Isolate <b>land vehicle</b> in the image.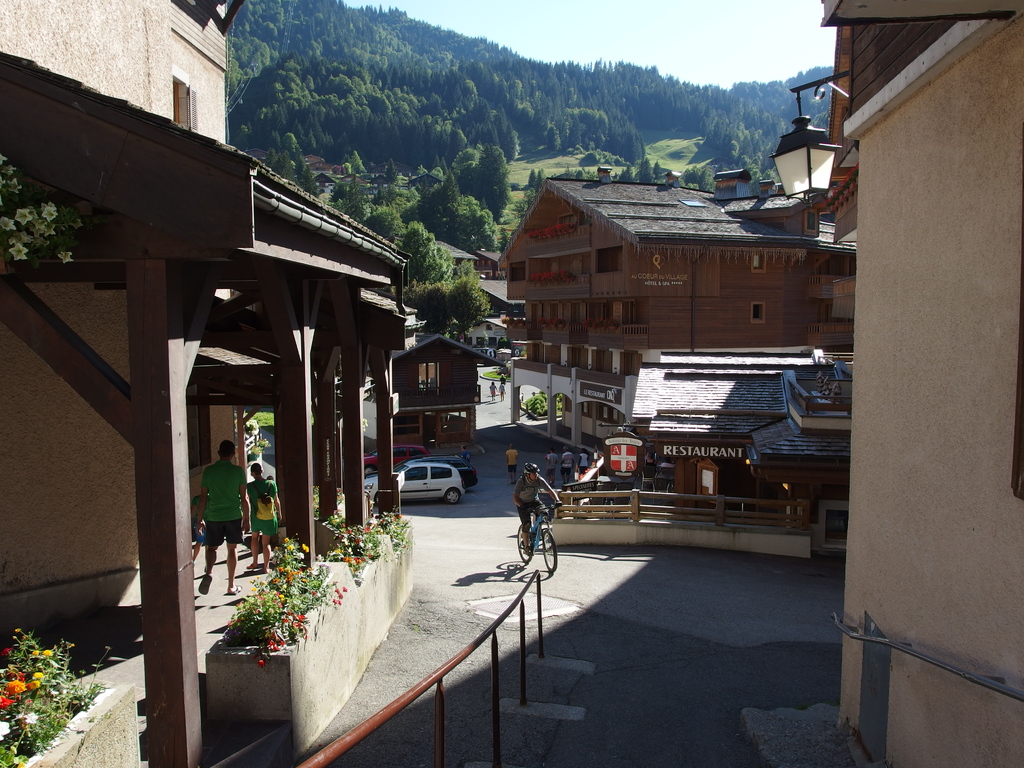
Isolated region: [364,452,473,520].
